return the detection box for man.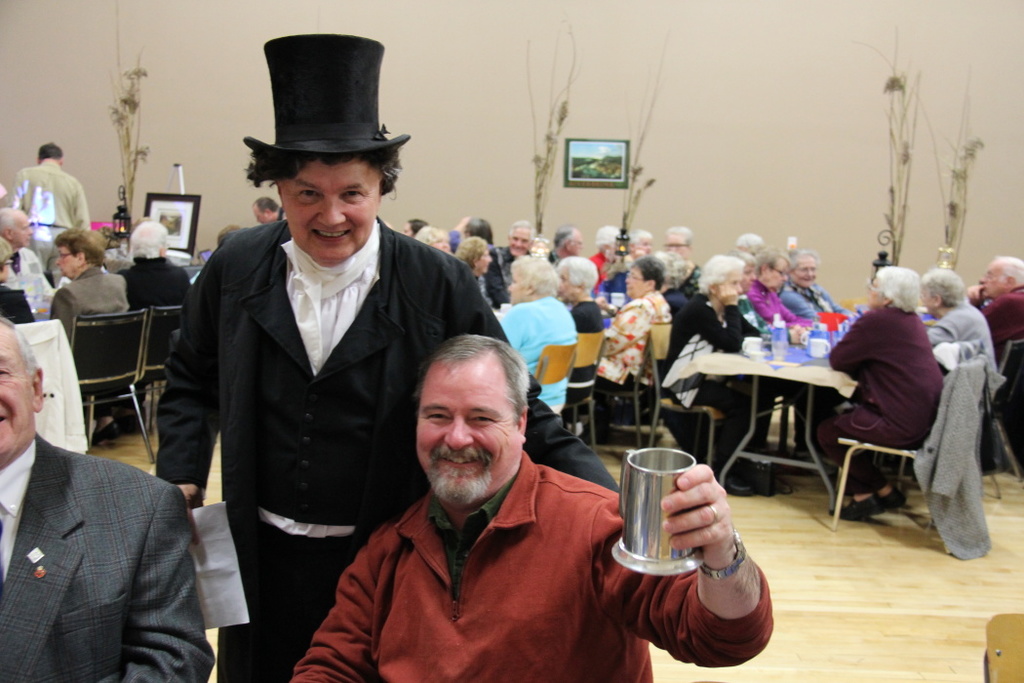
[30, 227, 136, 352].
